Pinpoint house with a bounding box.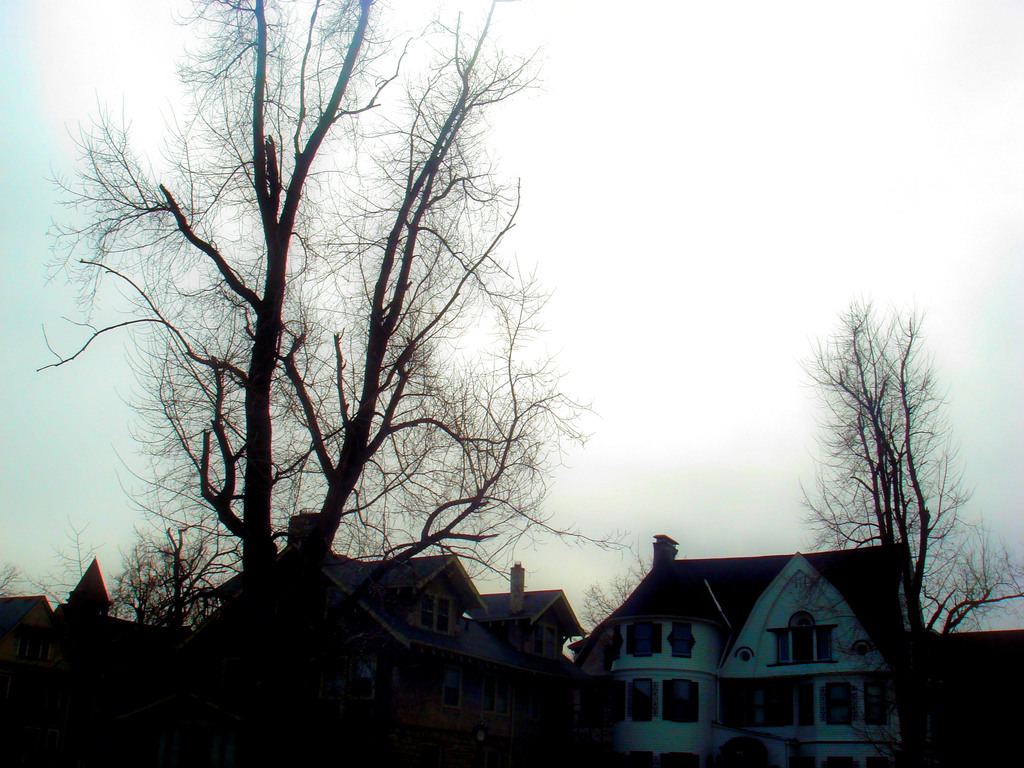
rect(568, 534, 925, 767).
